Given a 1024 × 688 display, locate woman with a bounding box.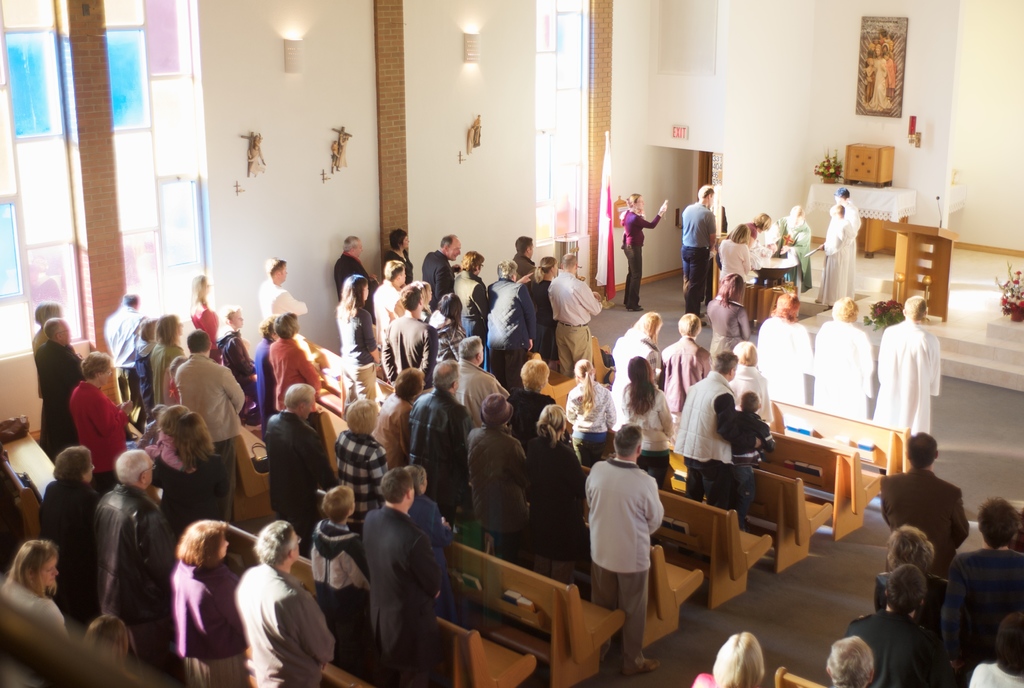
Located: 620/190/666/314.
